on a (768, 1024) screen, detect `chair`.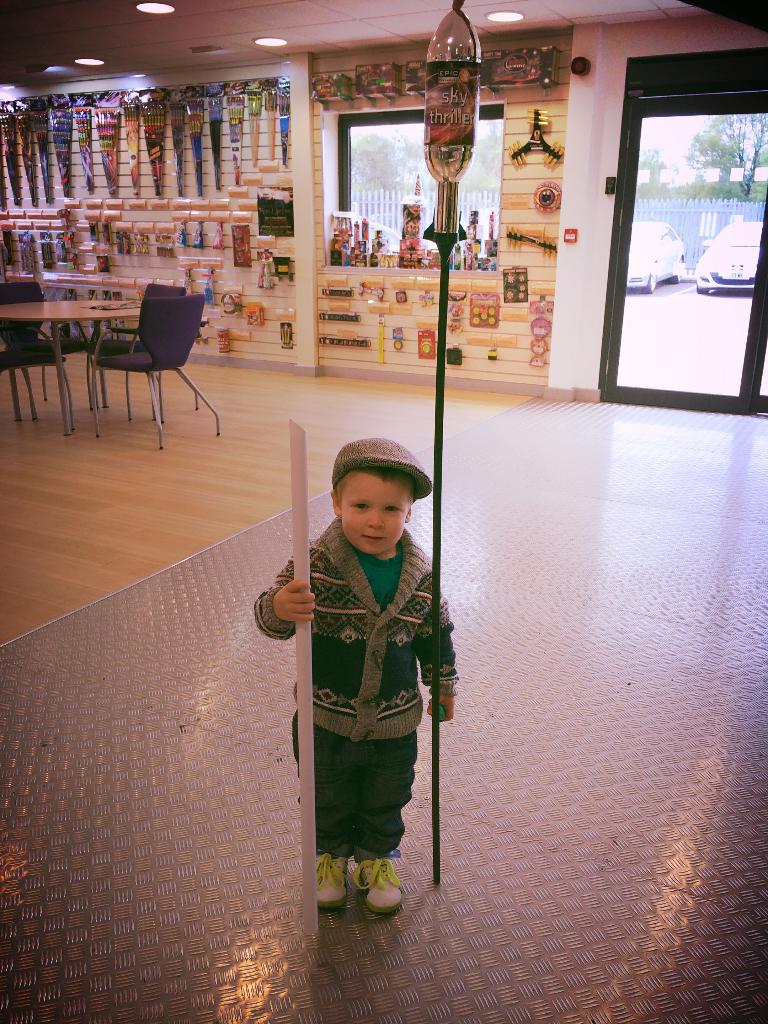
x1=0 y1=279 x2=82 y2=426.
